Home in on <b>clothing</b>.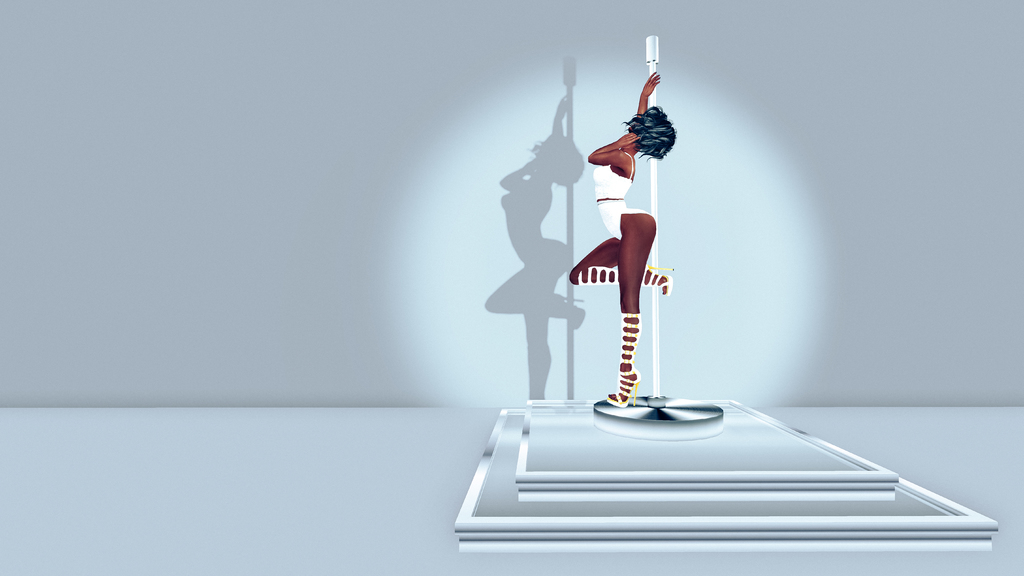
Homed in at [x1=591, y1=150, x2=645, y2=243].
